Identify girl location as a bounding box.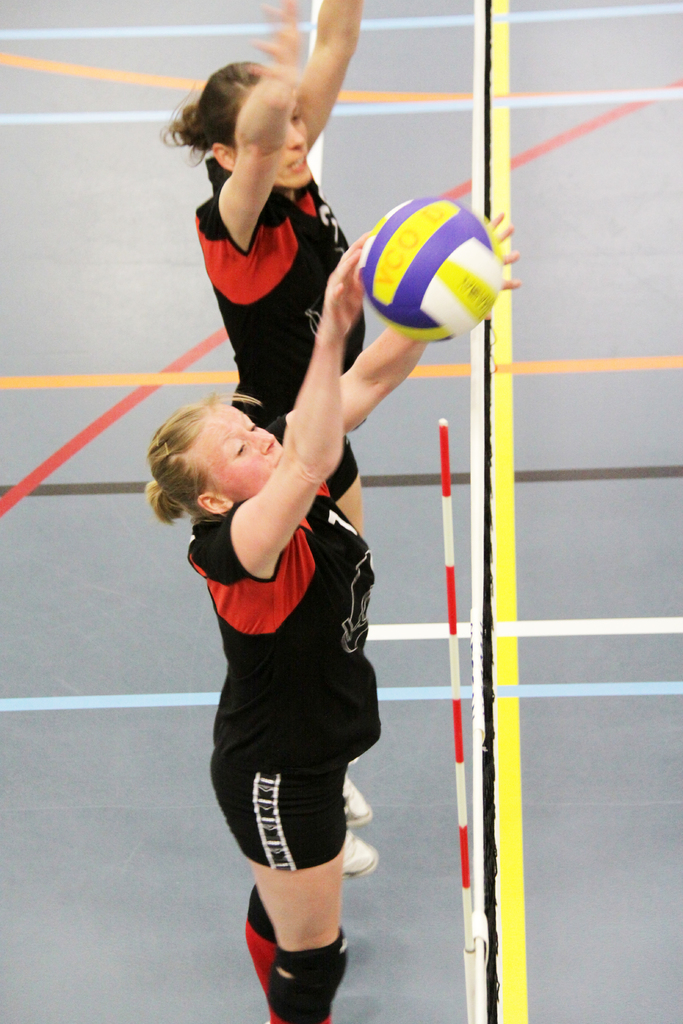
<bbox>160, 0, 386, 882</bbox>.
